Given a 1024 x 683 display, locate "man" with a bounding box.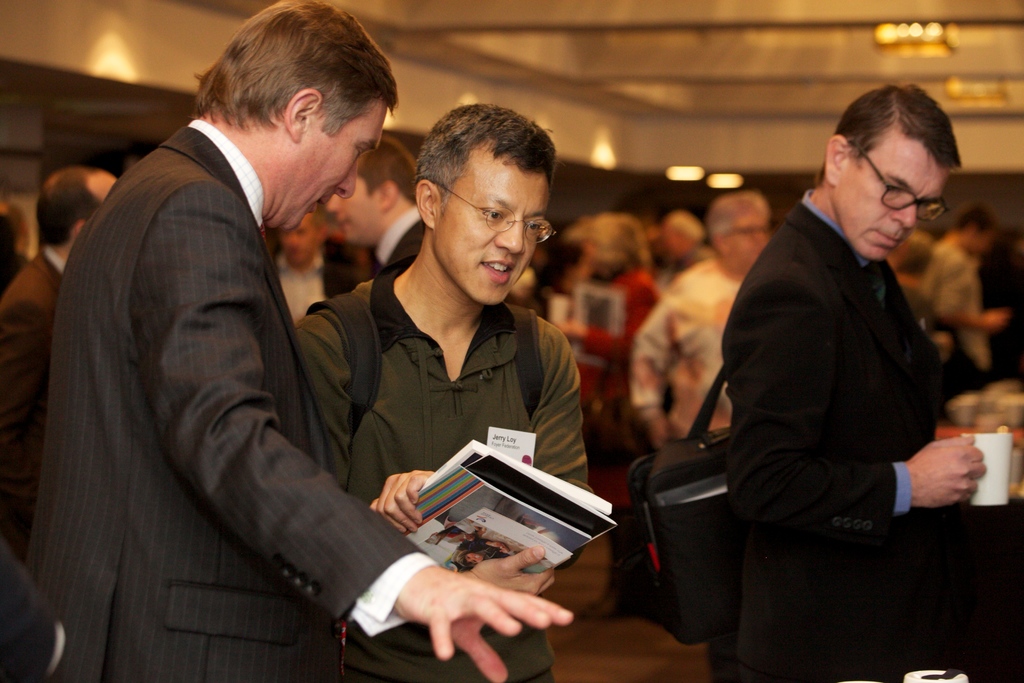
Located: <region>0, 0, 575, 682</region>.
